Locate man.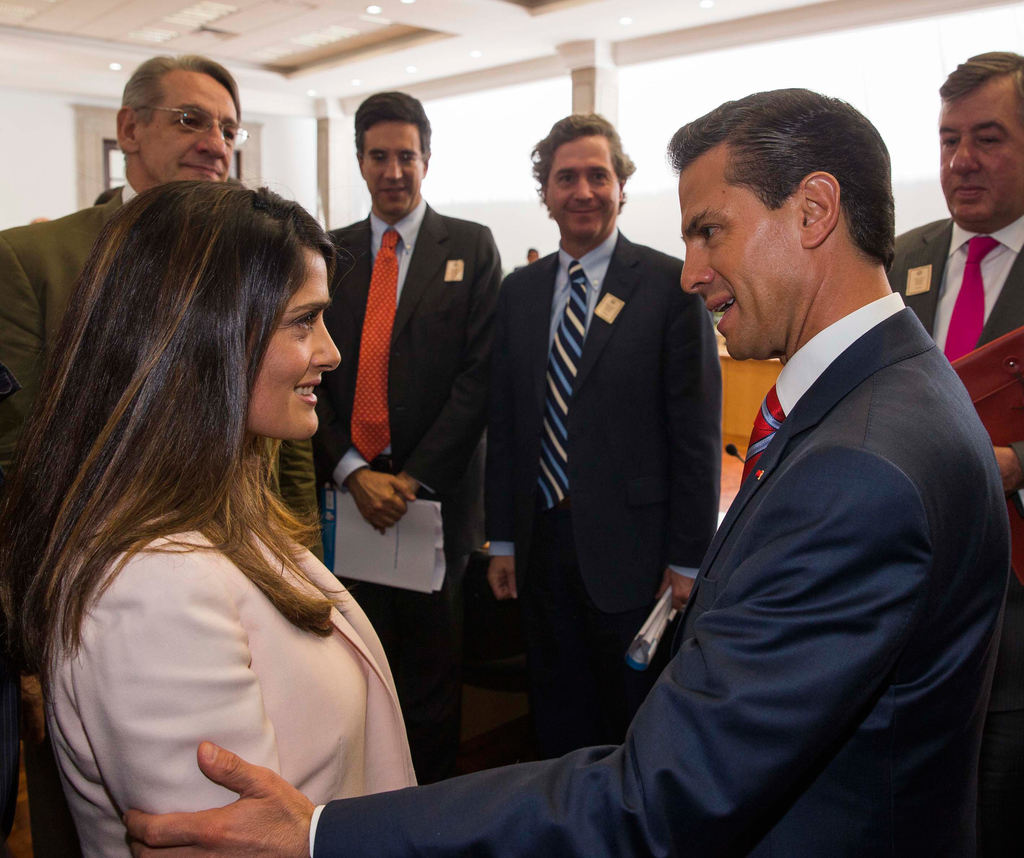
Bounding box: 320, 91, 508, 723.
